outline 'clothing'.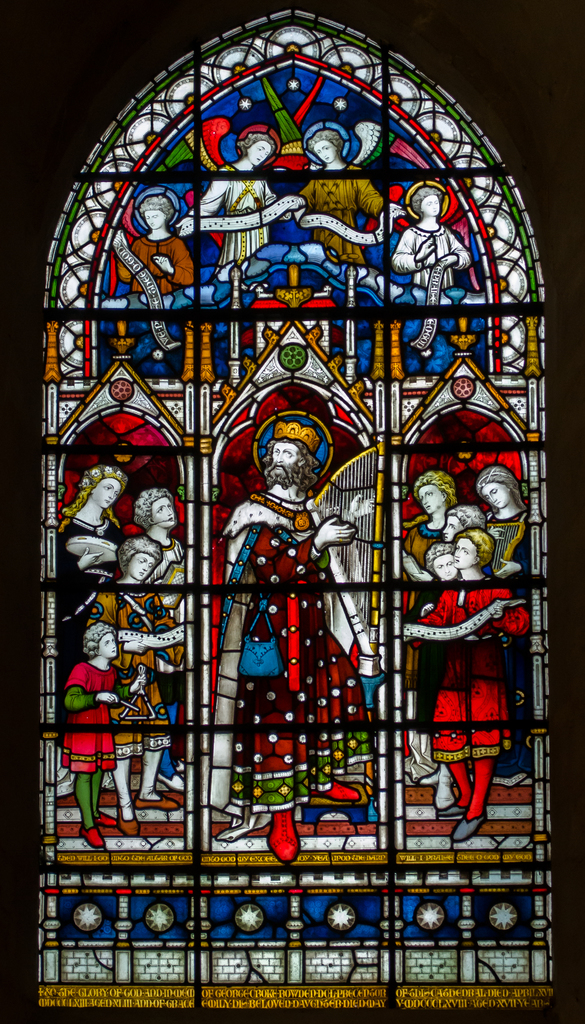
Outline: BBox(79, 589, 186, 755).
